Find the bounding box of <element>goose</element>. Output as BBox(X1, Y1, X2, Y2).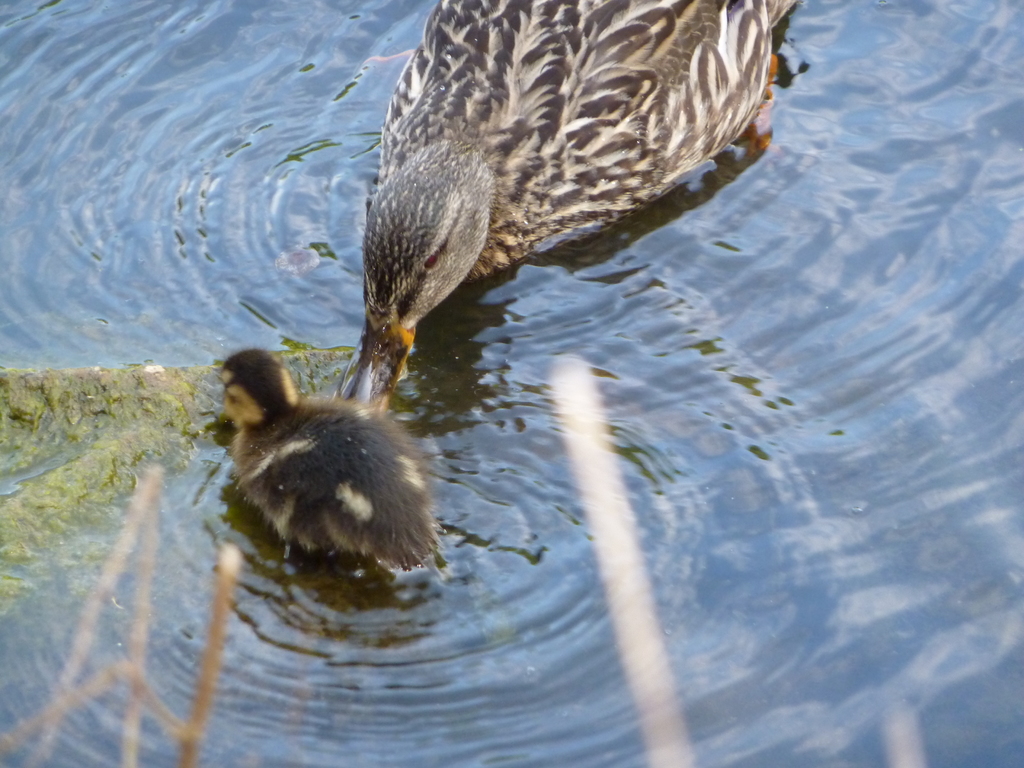
BBox(335, 0, 797, 415).
